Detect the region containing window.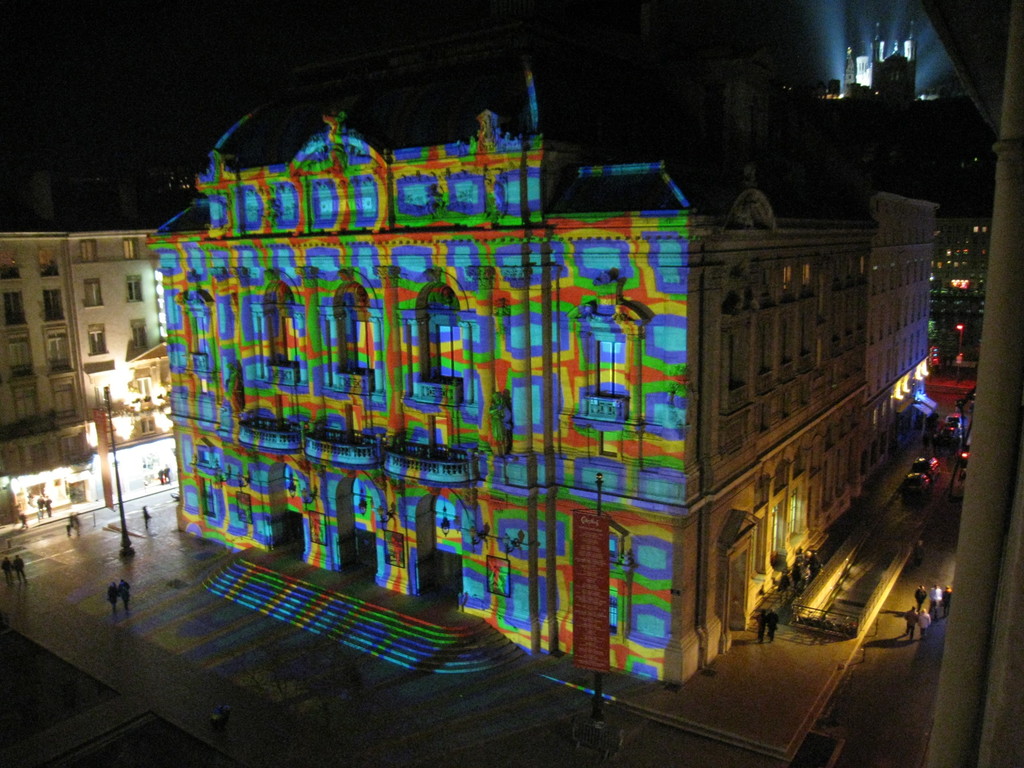
[81, 241, 101, 274].
